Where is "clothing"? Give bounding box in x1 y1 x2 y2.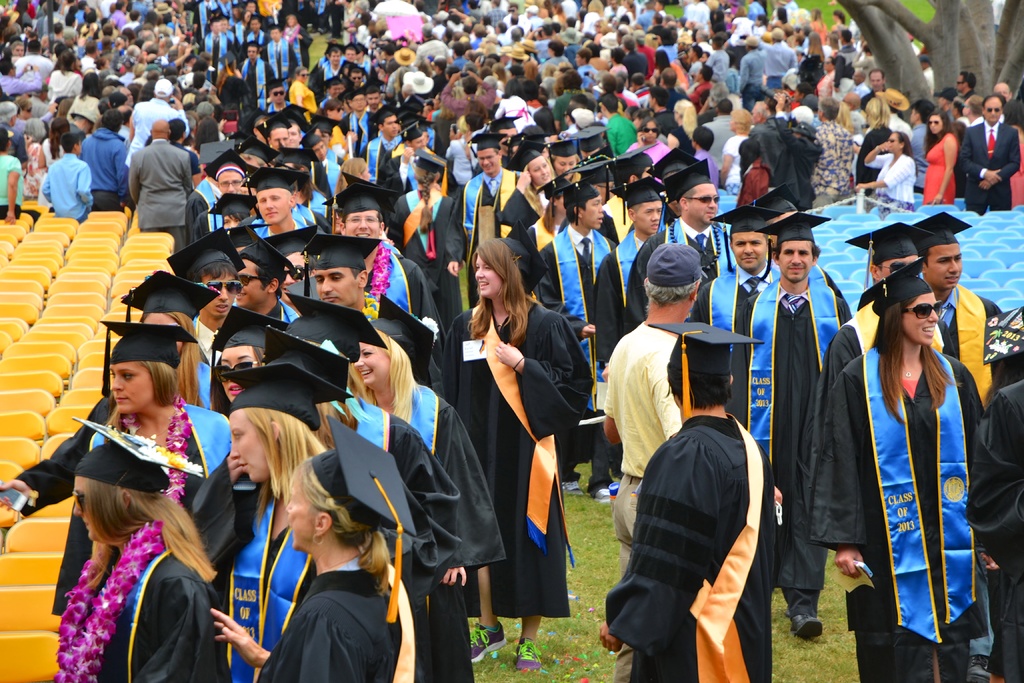
312 60 339 87.
